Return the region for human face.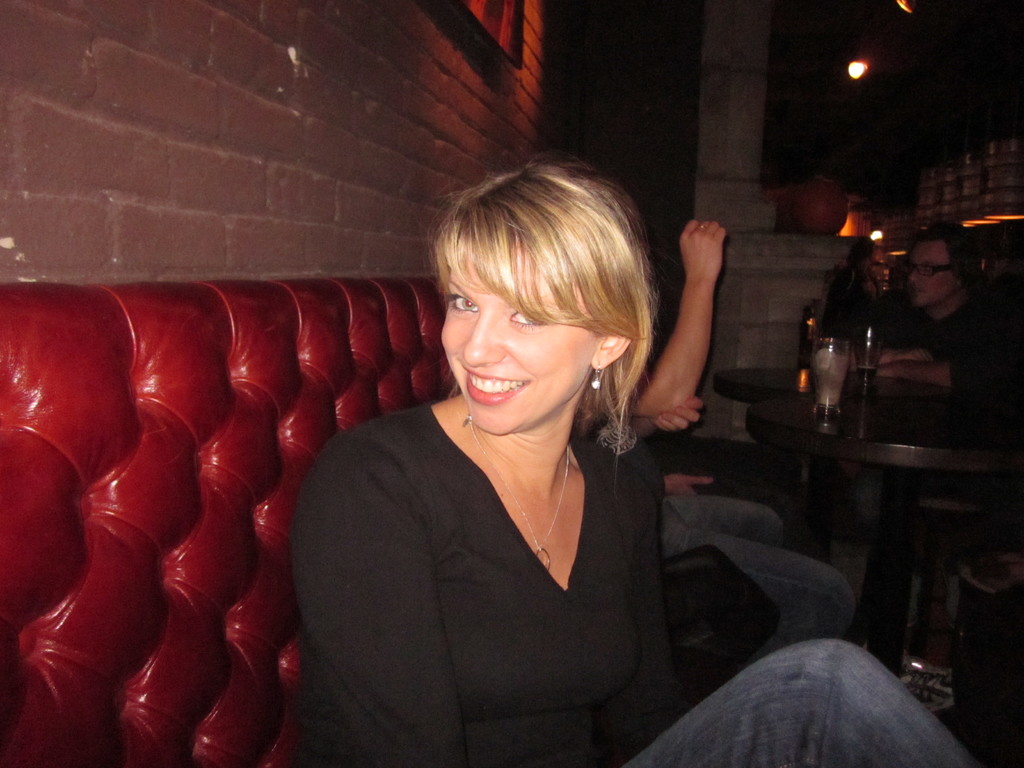
(x1=435, y1=252, x2=596, y2=424).
